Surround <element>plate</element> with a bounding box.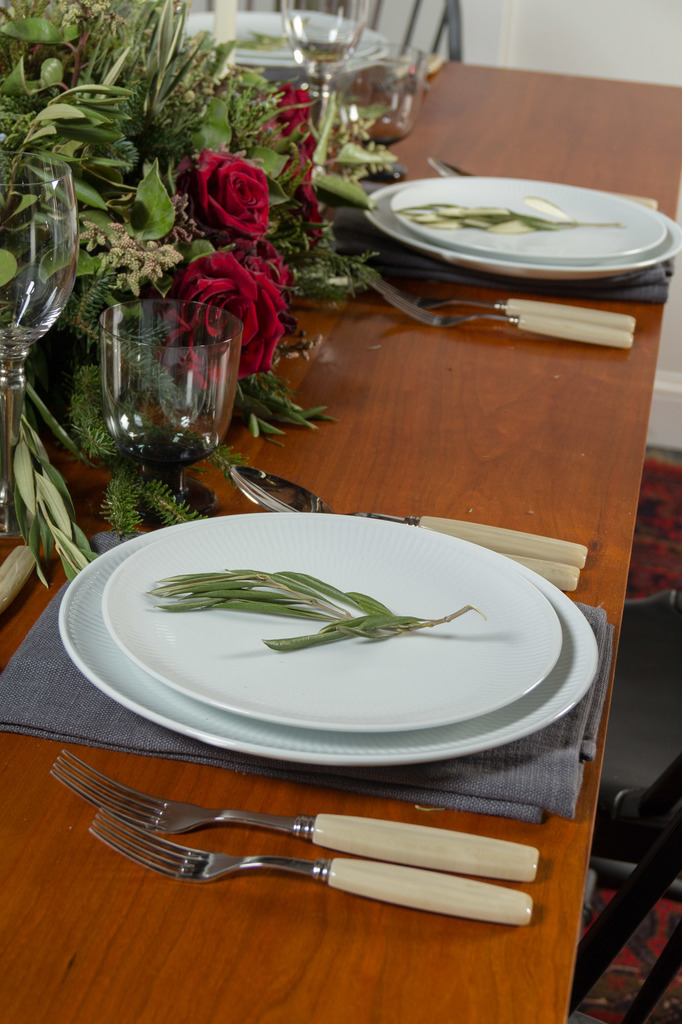
l=178, t=8, r=365, b=66.
